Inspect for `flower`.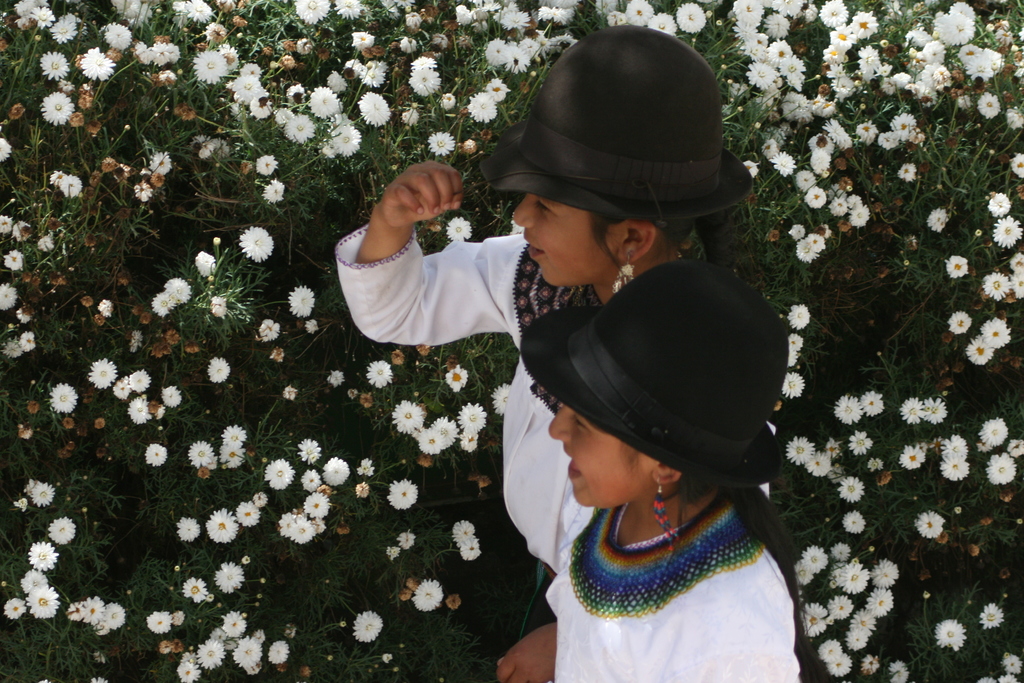
Inspection: [52,10,75,40].
